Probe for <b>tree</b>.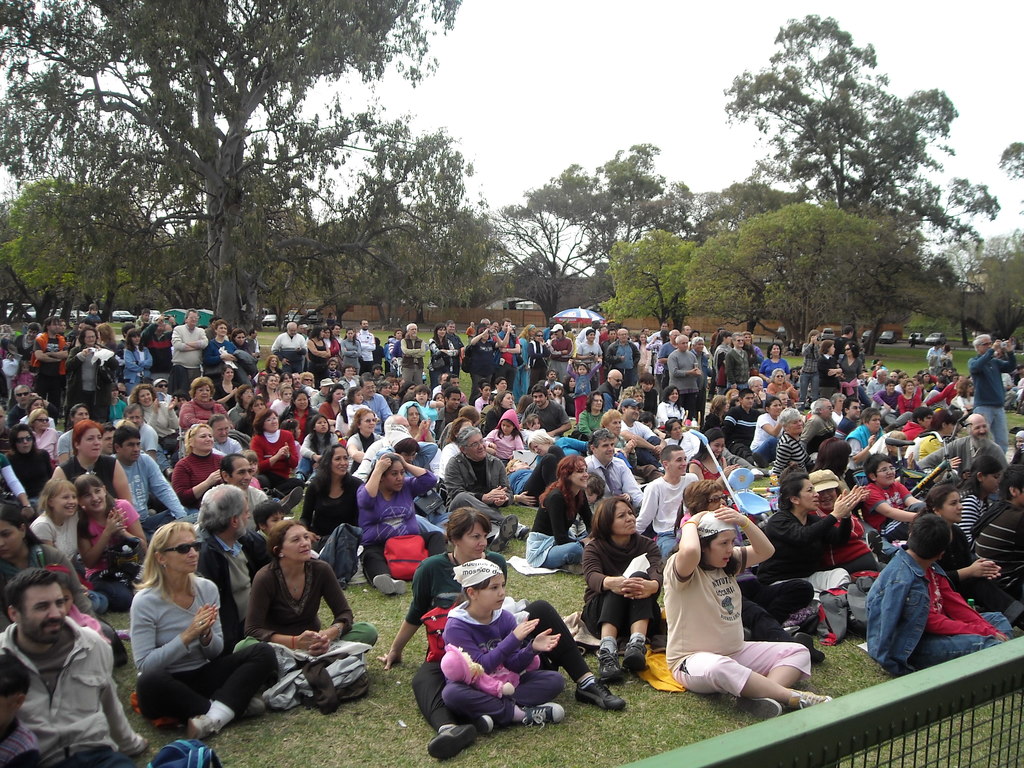
Probe result: {"left": 600, "top": 228, "right": 715, "bottom": 340}.
